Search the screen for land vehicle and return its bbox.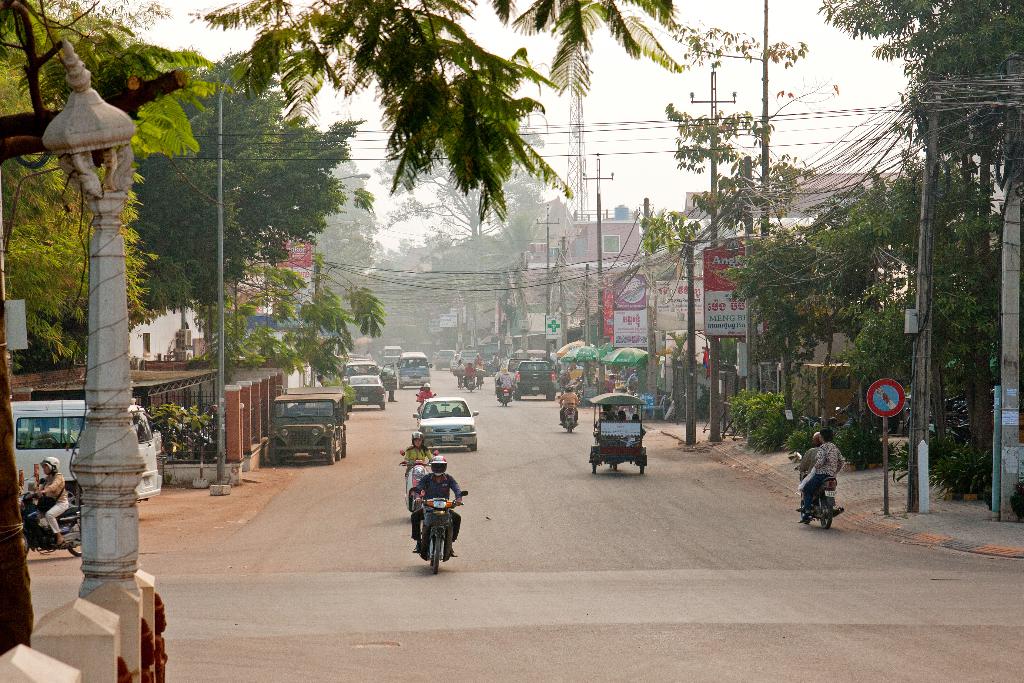
Found: detection(792, 451, 840, 529).
